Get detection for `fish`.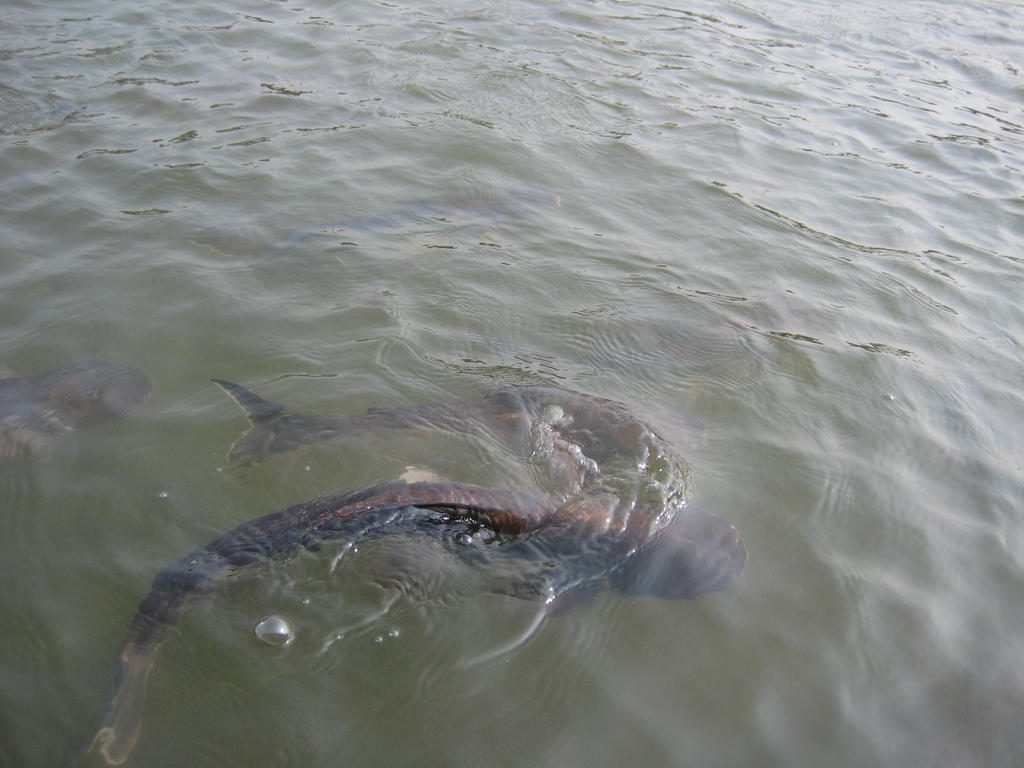
Detection: left=76, top=478, right=753, bottom=767.
